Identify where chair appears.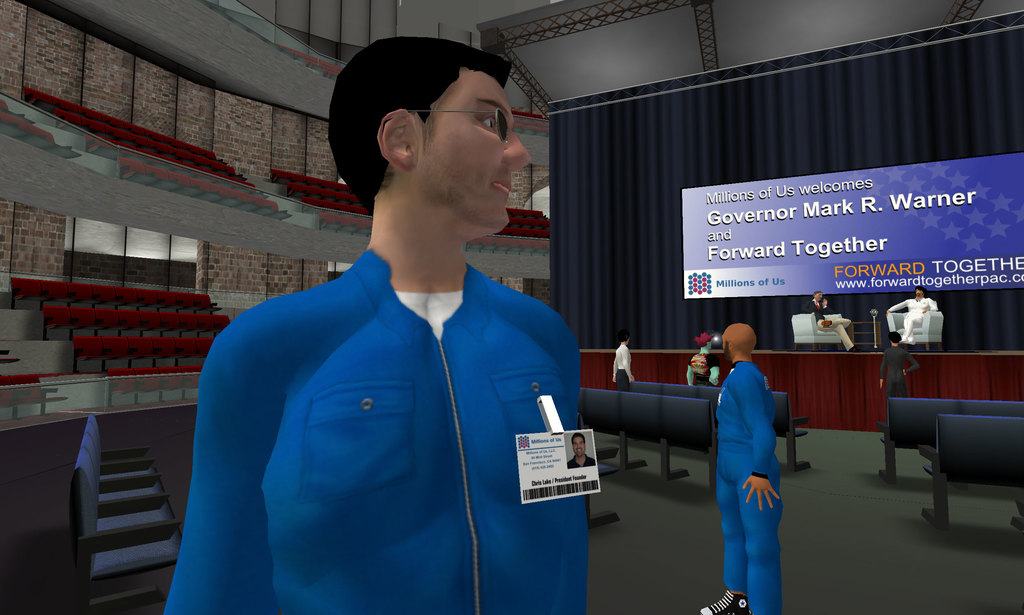
Appears at (786, 310, 856, 344).
